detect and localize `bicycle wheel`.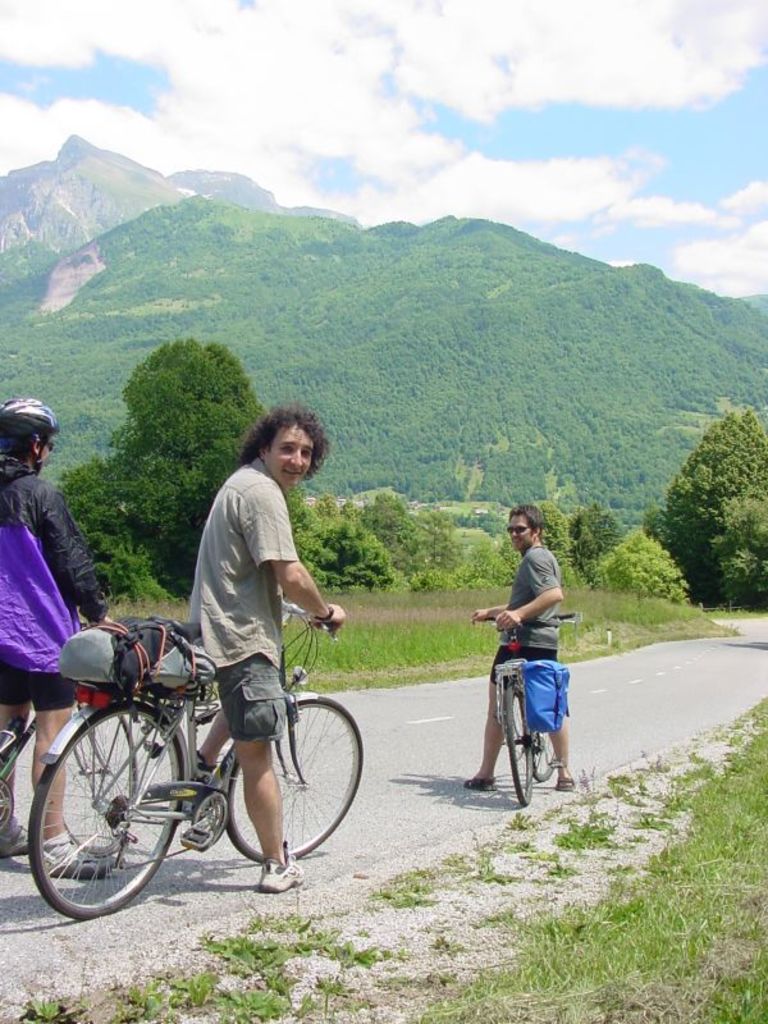
Localized at [503,686,534,808].
